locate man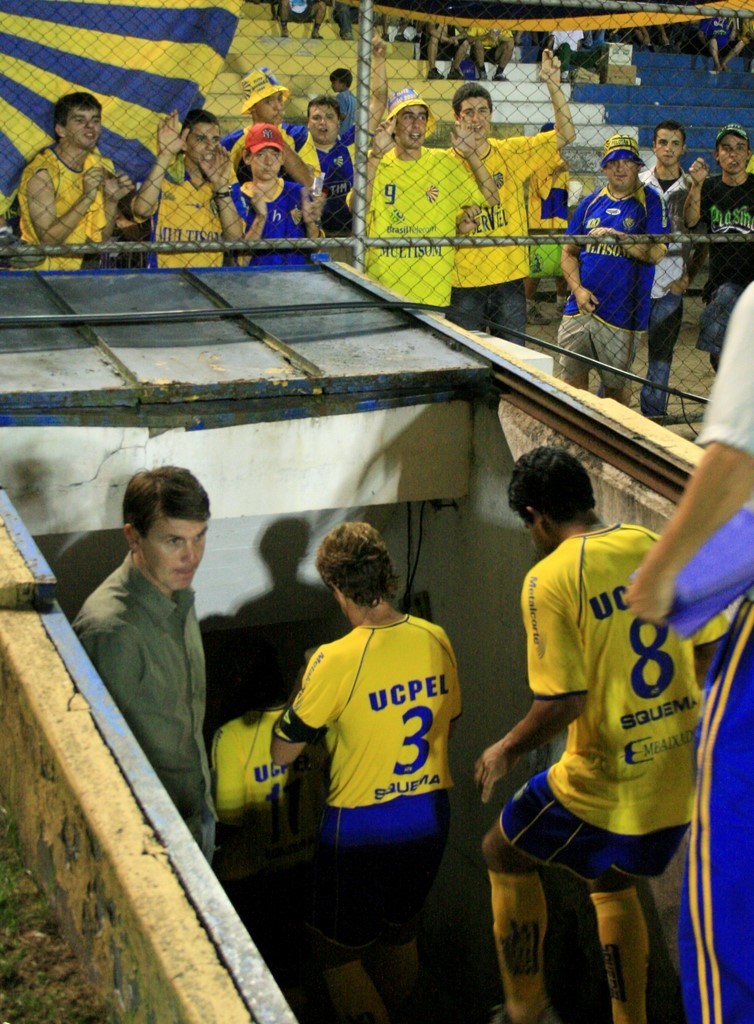
Rect(454, 441, 710, 1023)
